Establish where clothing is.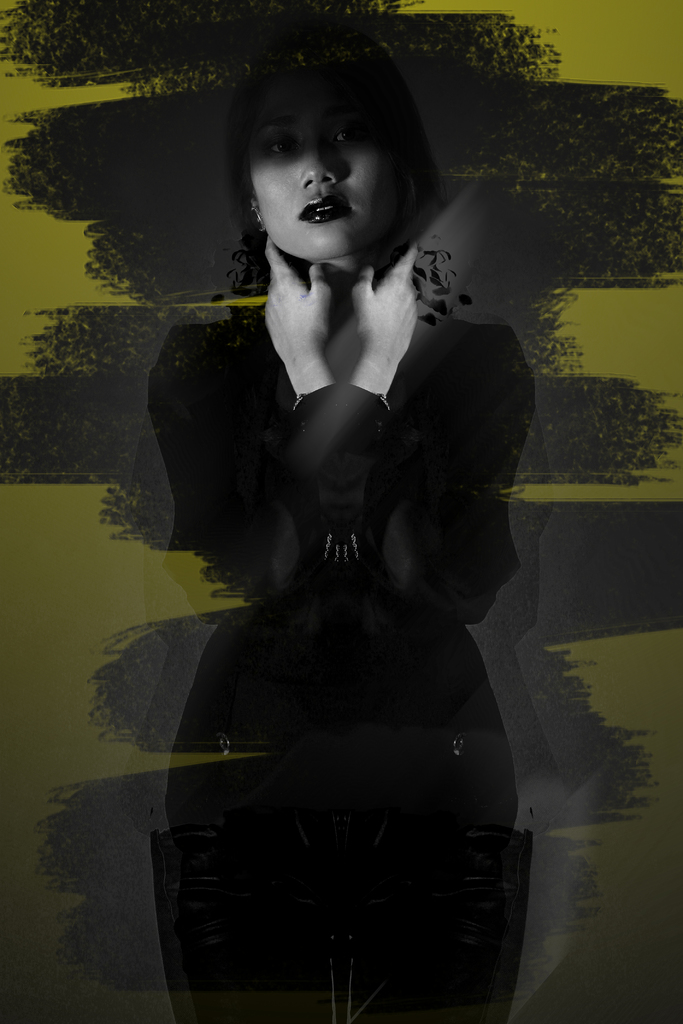
Established at x1=99, y1=175, x2=567, y2=986.
